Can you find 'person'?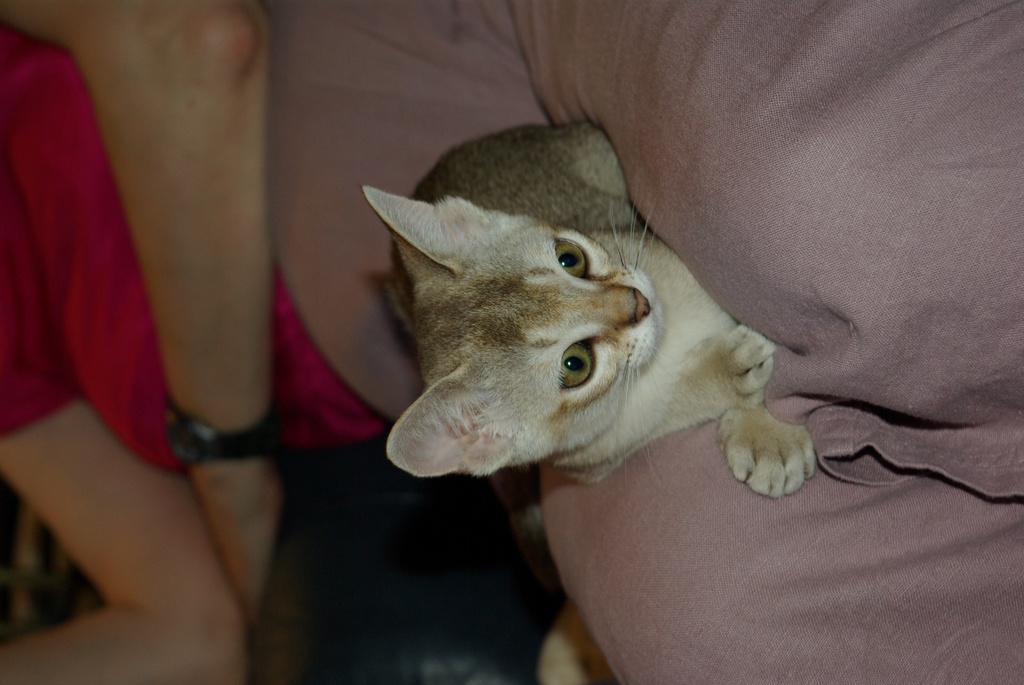
Yes, bounding box: 0 0 1023 684.
